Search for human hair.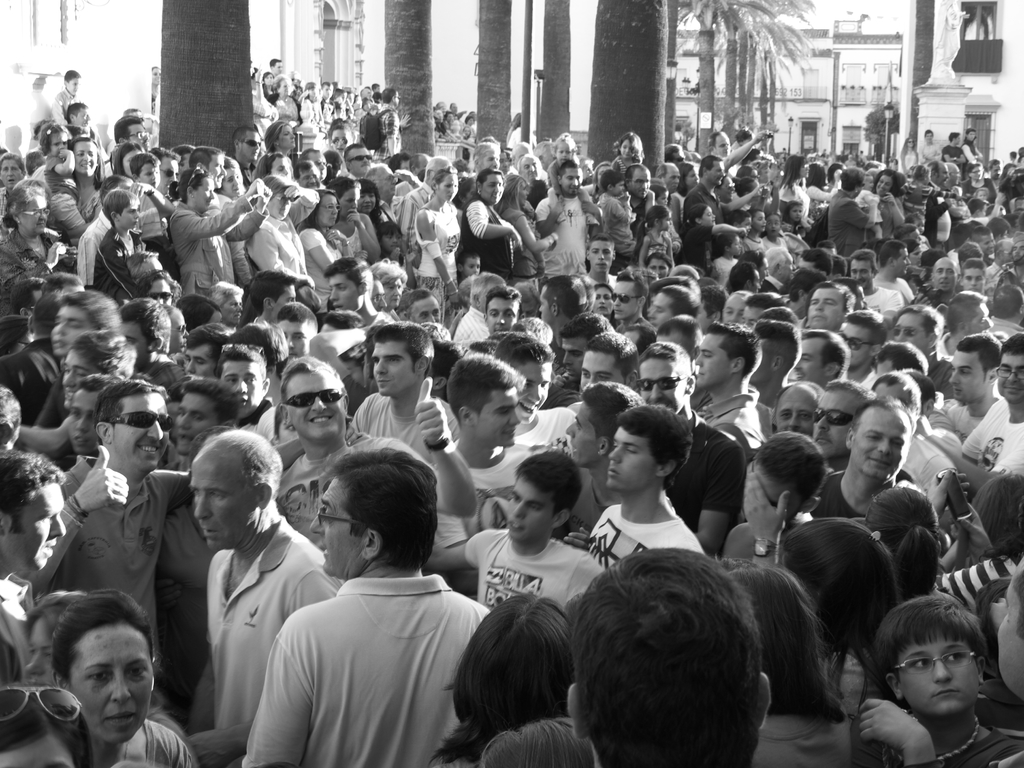
Found at BBox(572, 547, 755, 767).
